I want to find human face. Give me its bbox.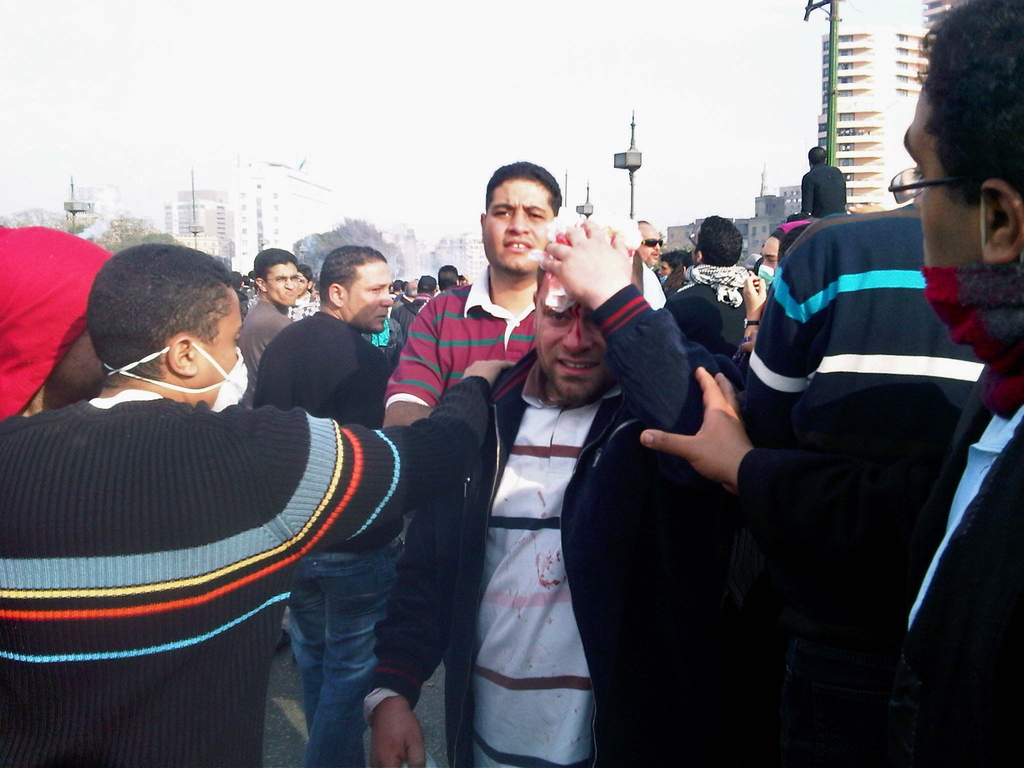
[x1=348, y1=259, x2=395, y2=333].
